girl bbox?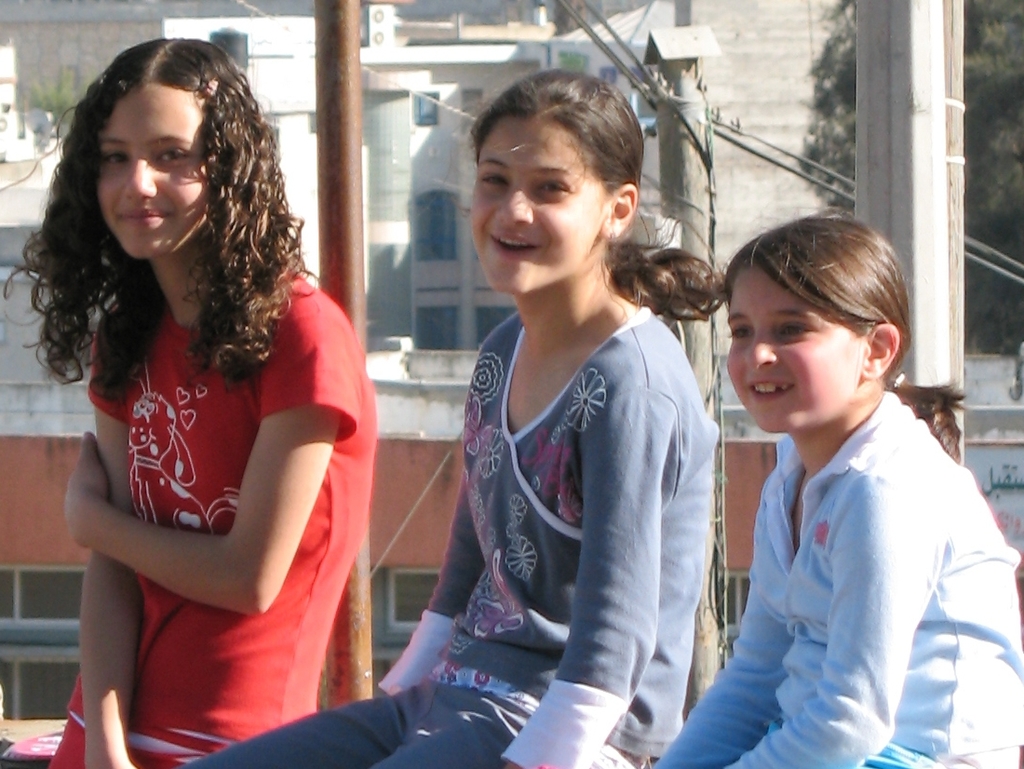
178/64/737/768
